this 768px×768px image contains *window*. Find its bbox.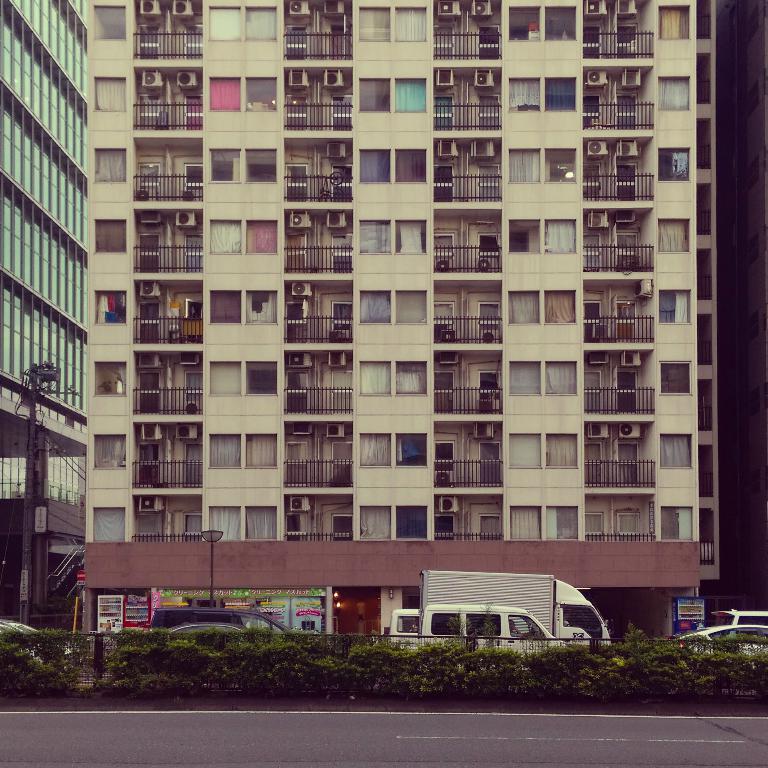
[x1=239, y1=613, x2=278, y2=636].
